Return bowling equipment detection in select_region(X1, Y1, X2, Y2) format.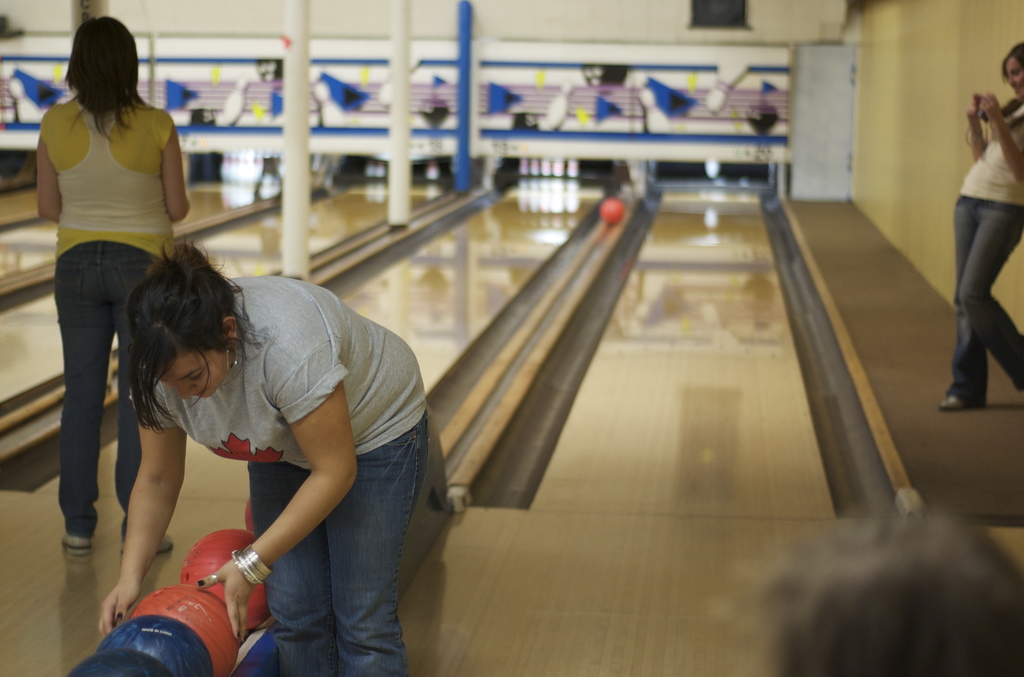
select_region(217, 74, 255, 127).
